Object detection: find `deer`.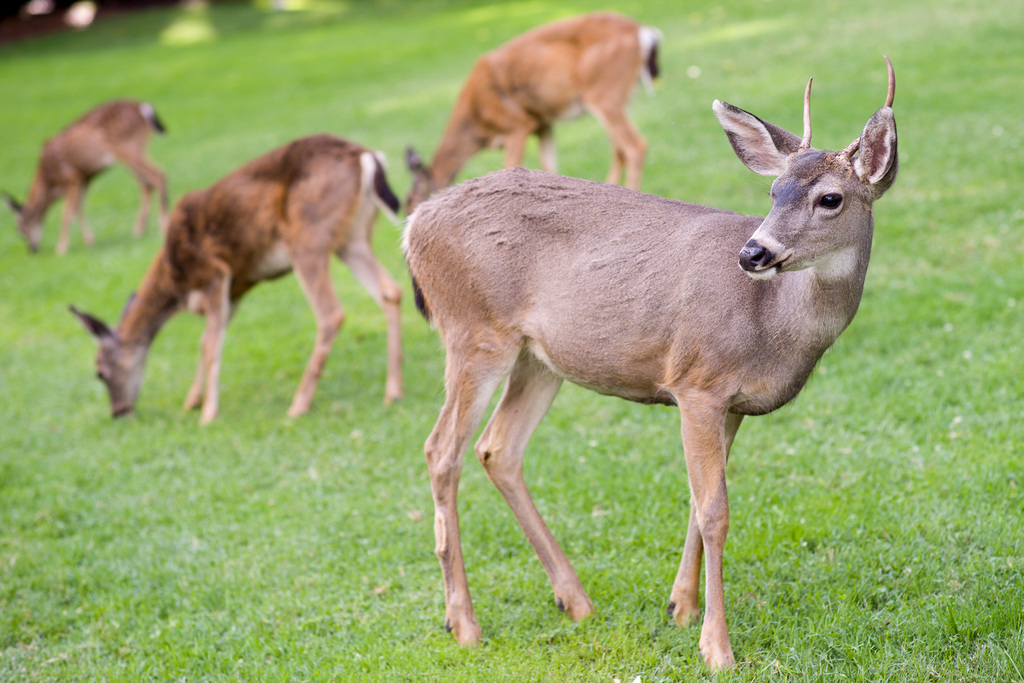
{"x1": 400, "y1": 58, "x2": 896, "y2": 674}.
